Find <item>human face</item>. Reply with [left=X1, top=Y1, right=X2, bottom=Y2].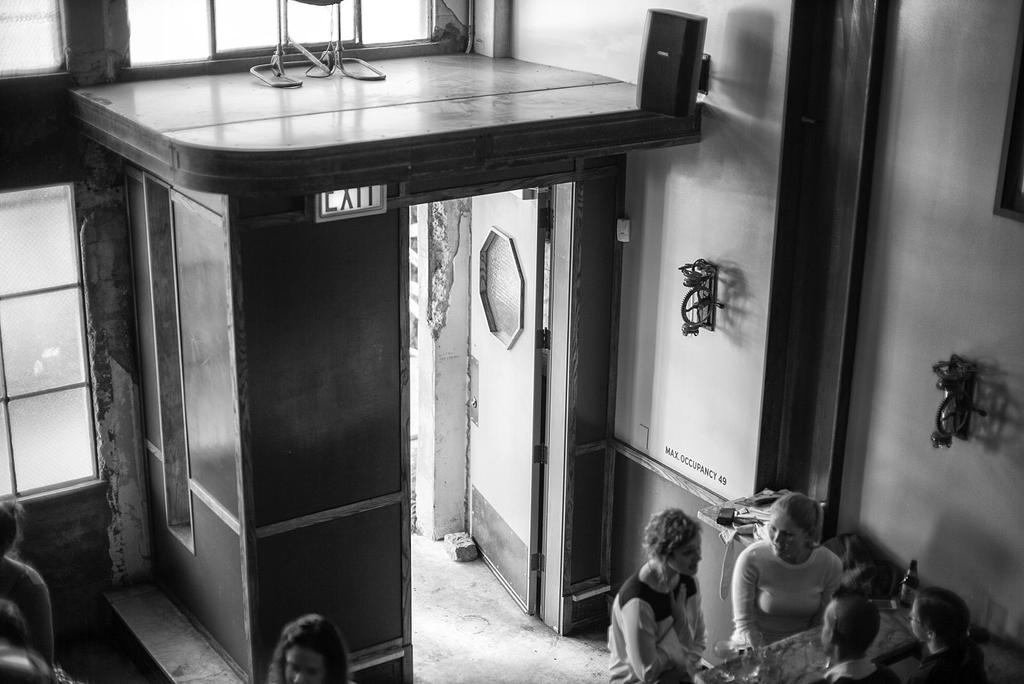
[left=908, top=606, right=927, bottom=640].
